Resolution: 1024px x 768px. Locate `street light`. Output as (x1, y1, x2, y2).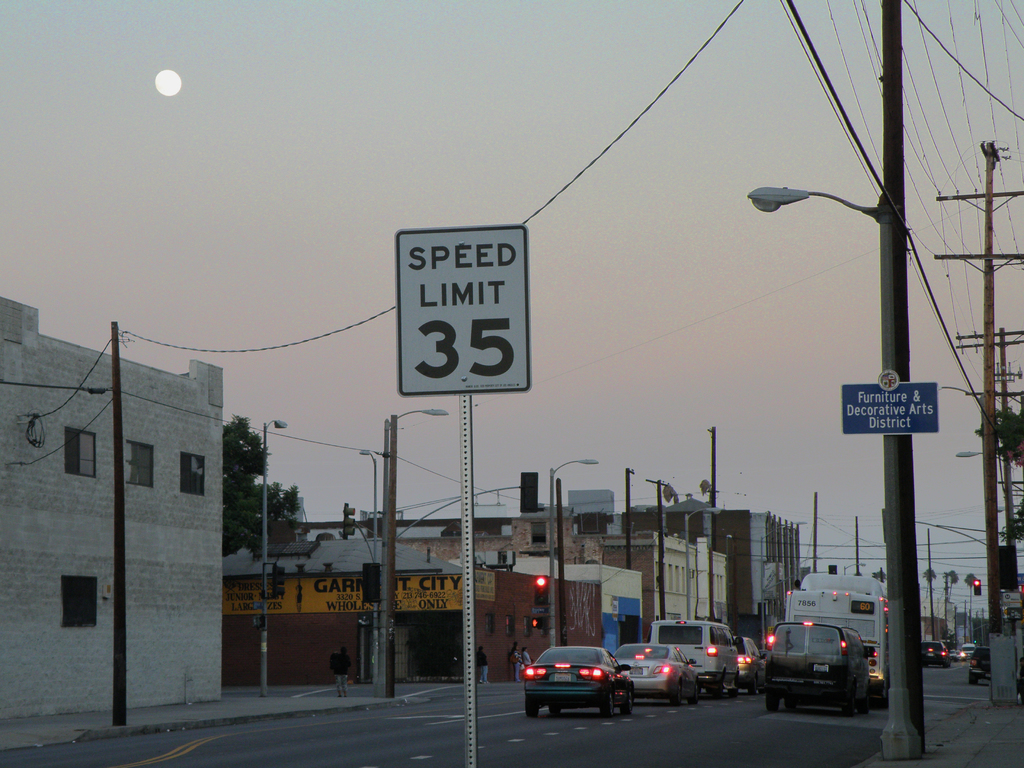
(989, 501, 1008, 517).
